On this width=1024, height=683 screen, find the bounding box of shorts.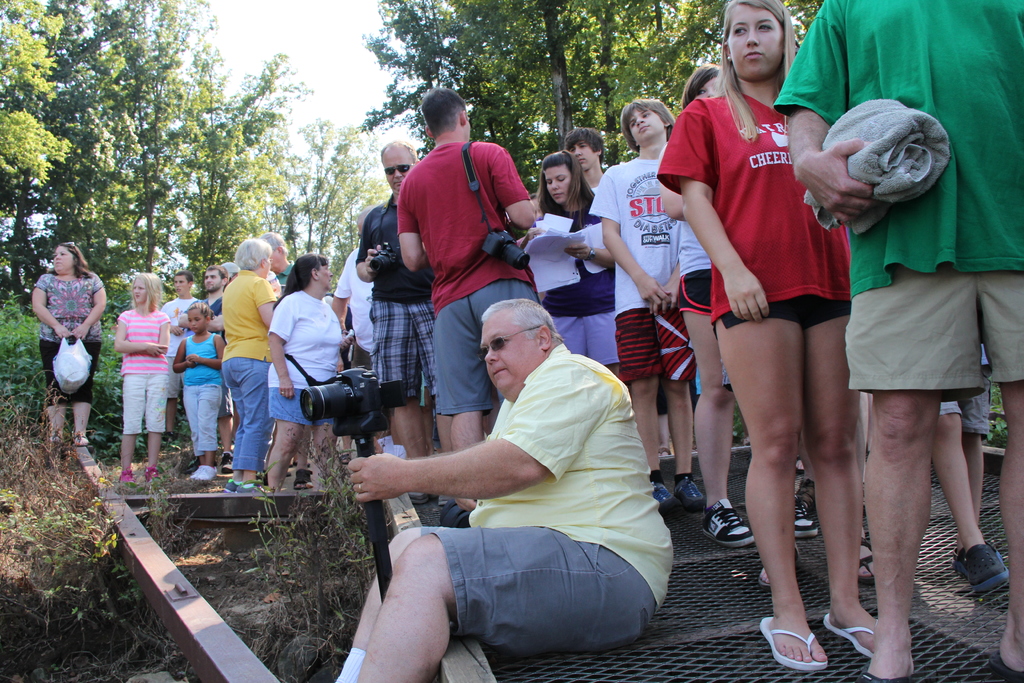
Bounding box: Rect(218, 390, 237, 420).
